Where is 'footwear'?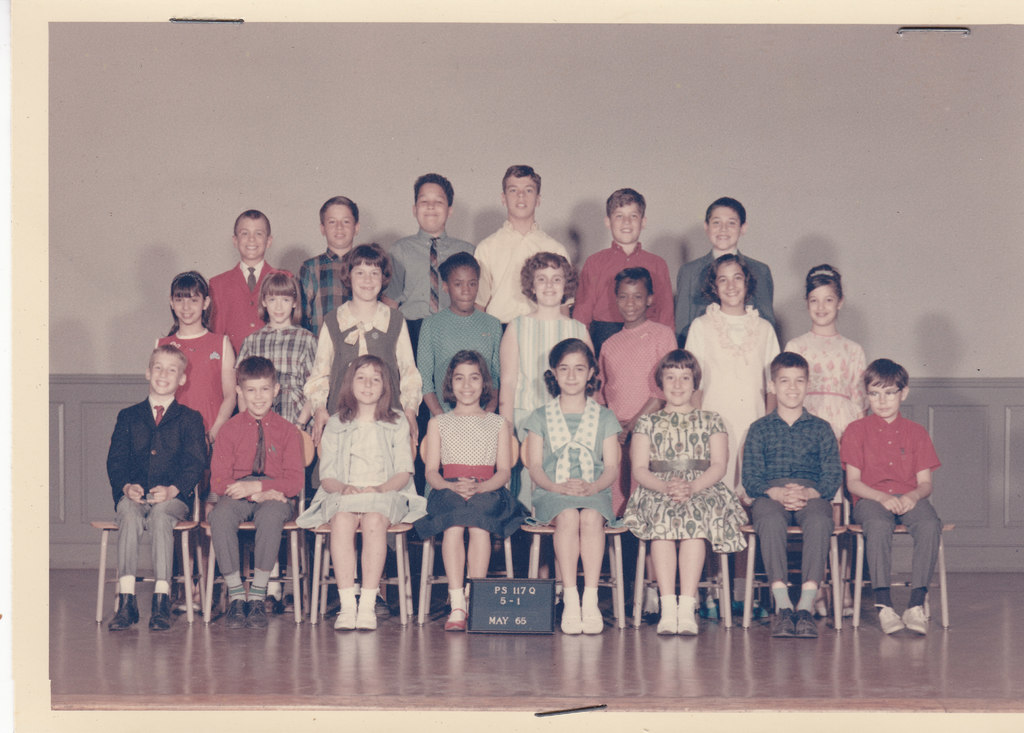
[775,611,789,634].
